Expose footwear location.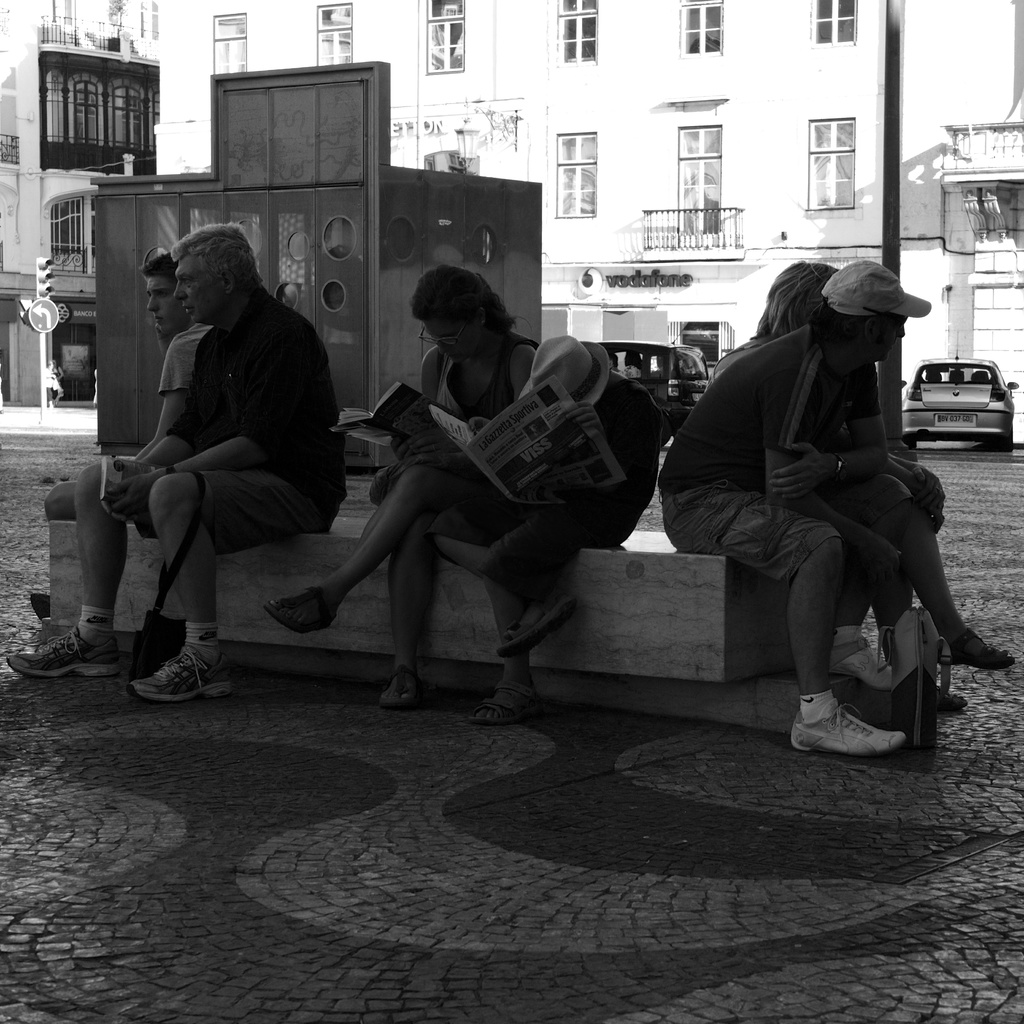
Exposed at [794, 699, 913, 767].
